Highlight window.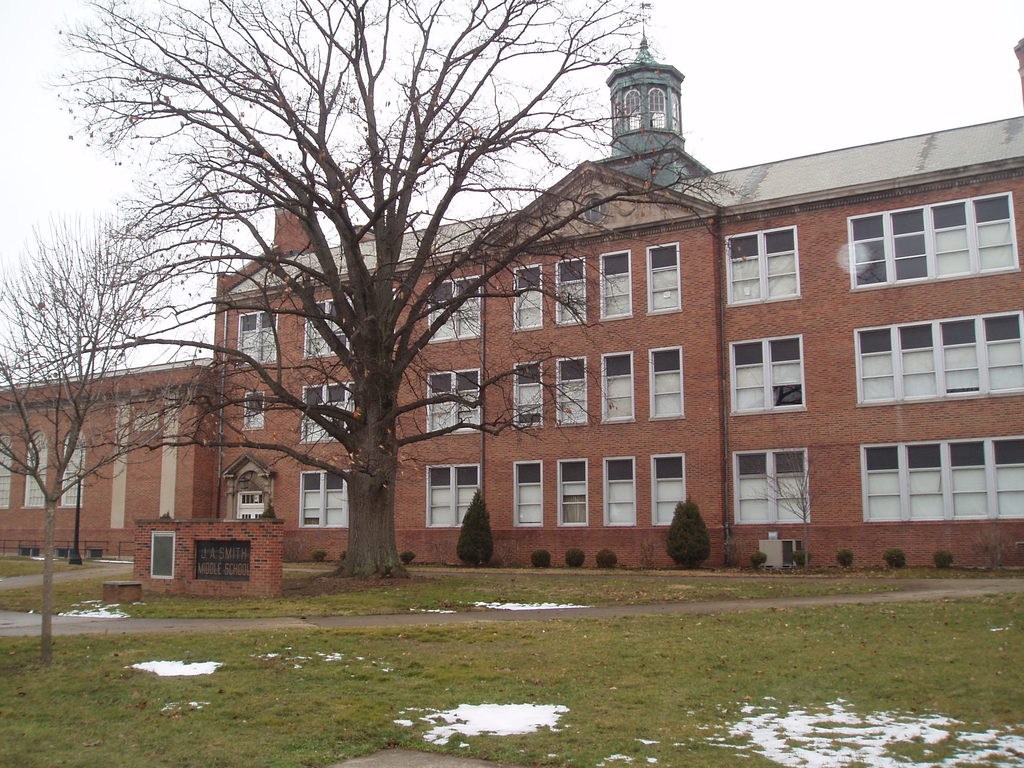
Highlighted region: 727 228 796 307.
